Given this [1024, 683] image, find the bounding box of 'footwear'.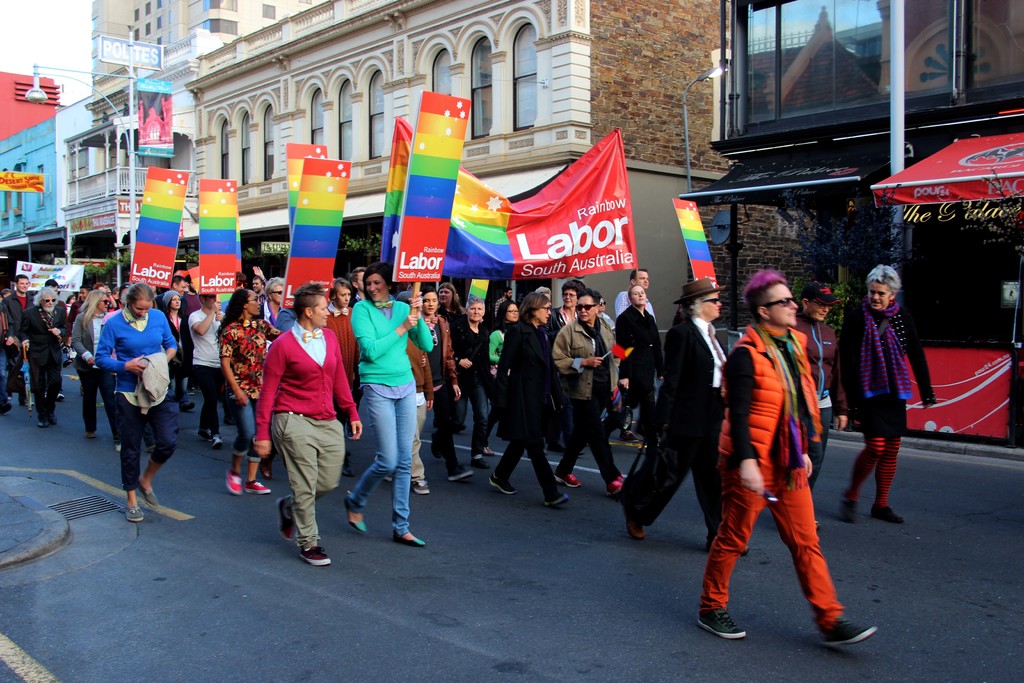
bbox(222, 463, 244, 491).
